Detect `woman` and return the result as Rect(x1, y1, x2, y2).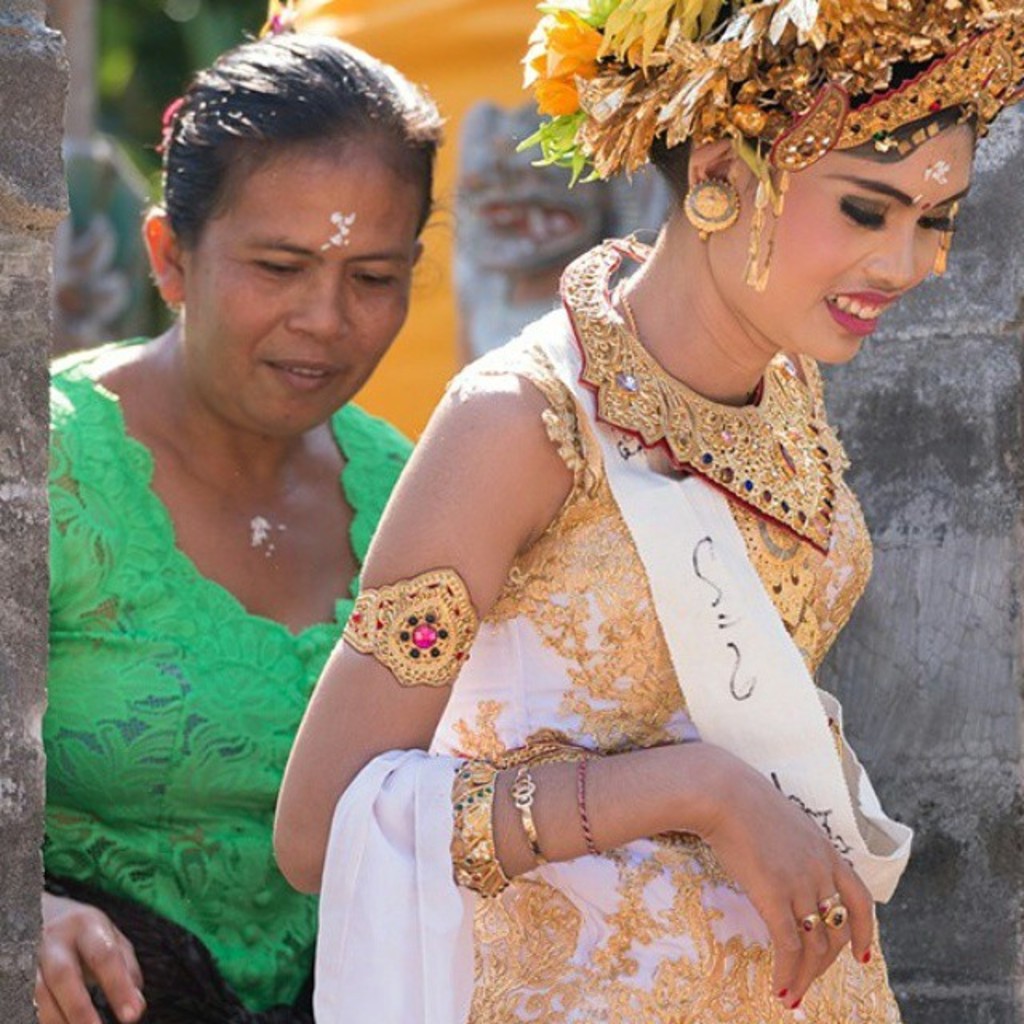
Rect(26, 10, 437, 1022).
